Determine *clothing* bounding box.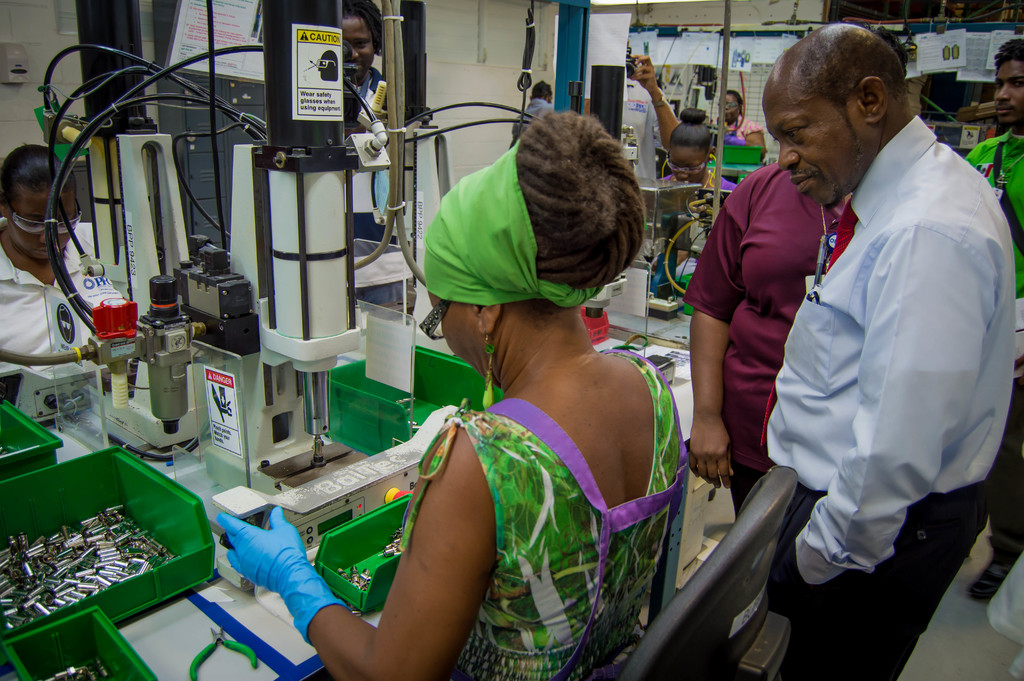
Determined: 965:125:1023:564.
